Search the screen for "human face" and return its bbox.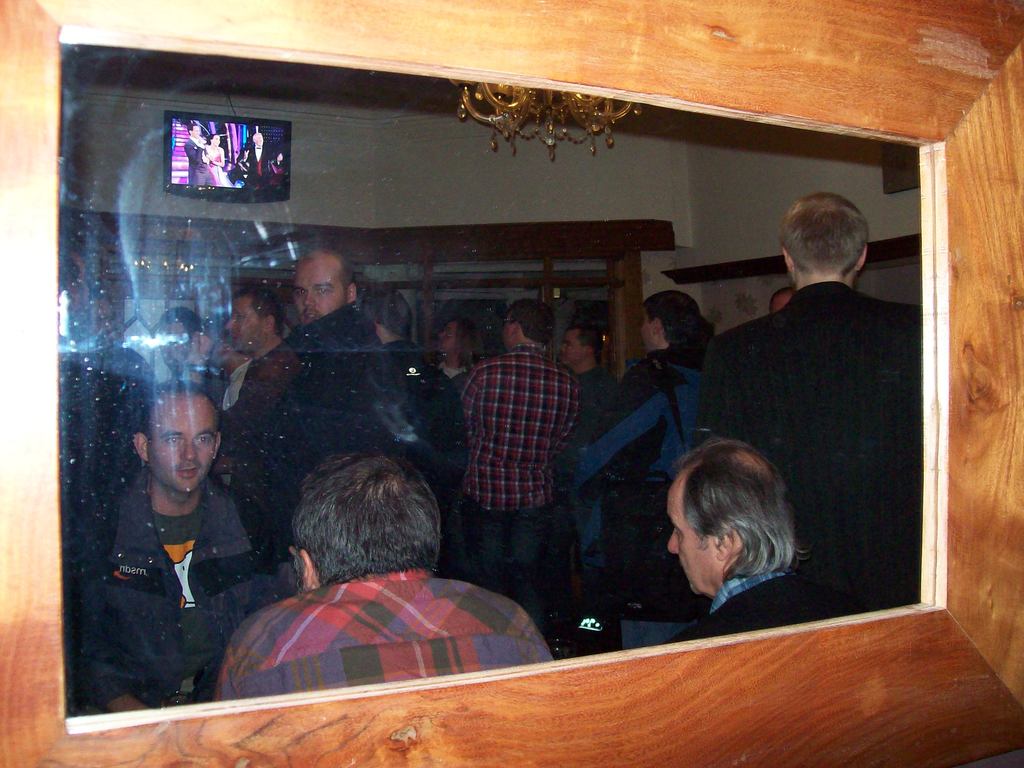
Found: 436:315:461:356.
